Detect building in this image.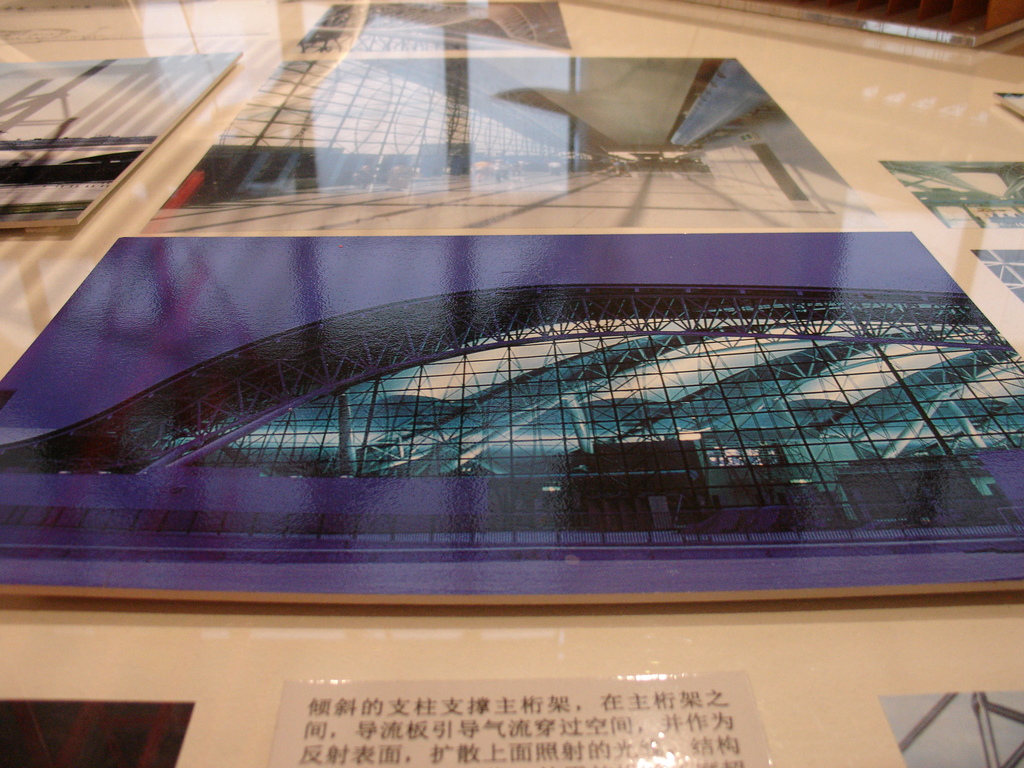
Detection: [x1=0, y1=0, x2=1023, y2=767].
